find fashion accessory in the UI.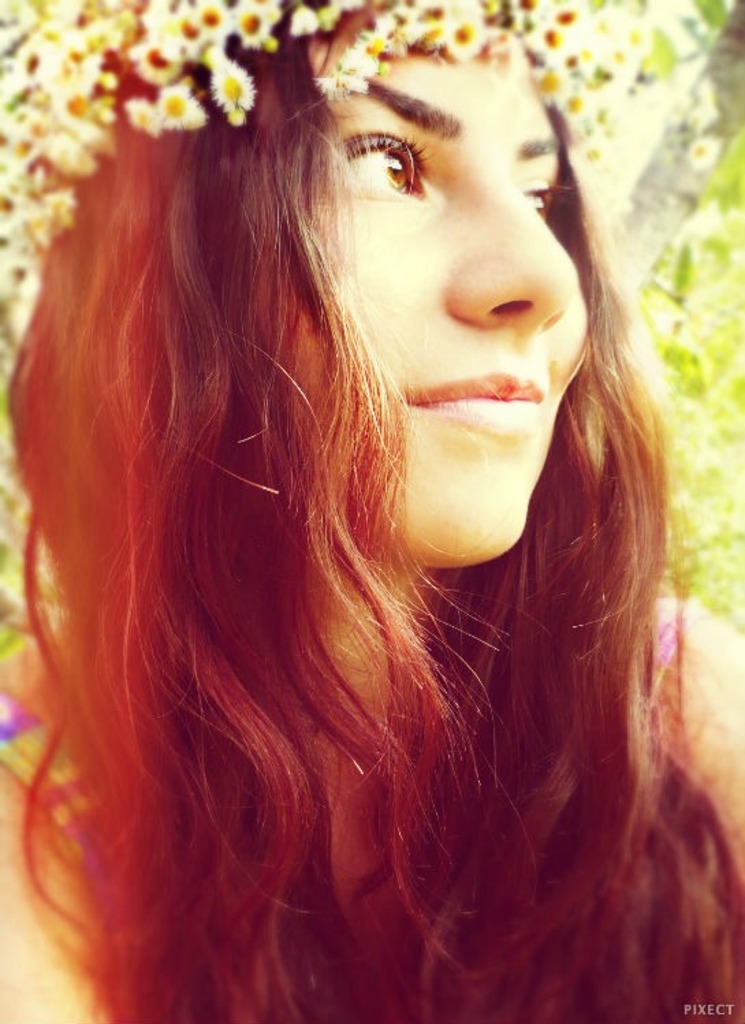
UI element at <bbox>0, 0, 652, 284</bbox>.
